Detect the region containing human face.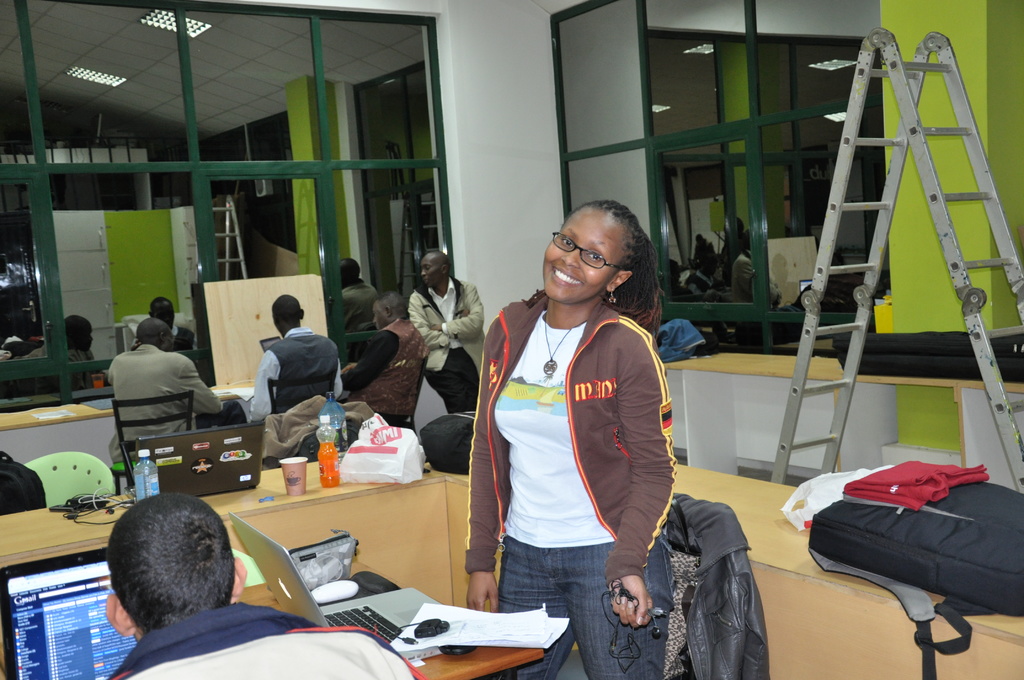
box(365, 298, 390, 334).
